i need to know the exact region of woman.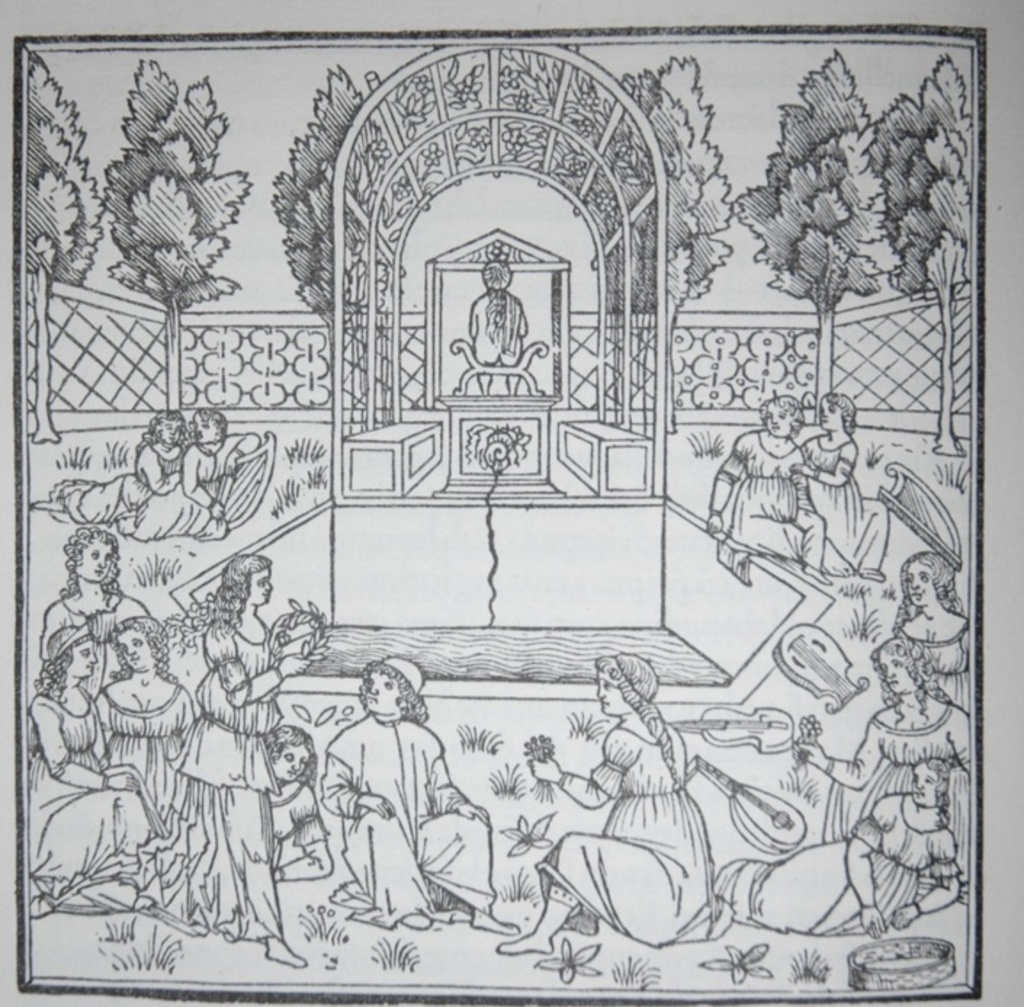
Region: <region>566, 644, 720, 898</region>.
